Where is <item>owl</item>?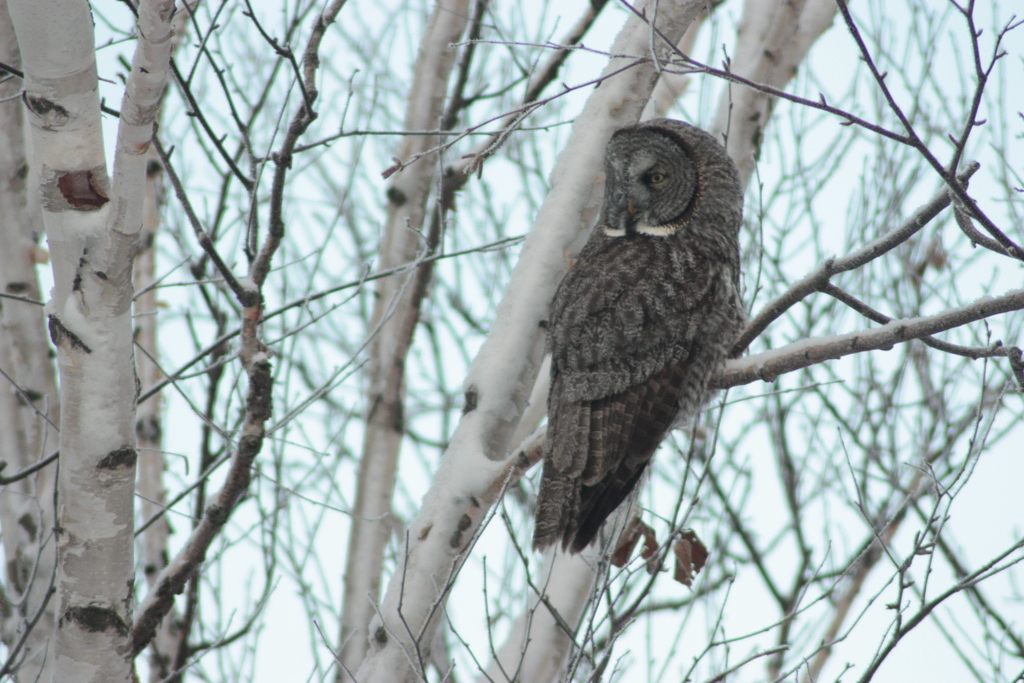
rect(523, 108, 749, 567).
